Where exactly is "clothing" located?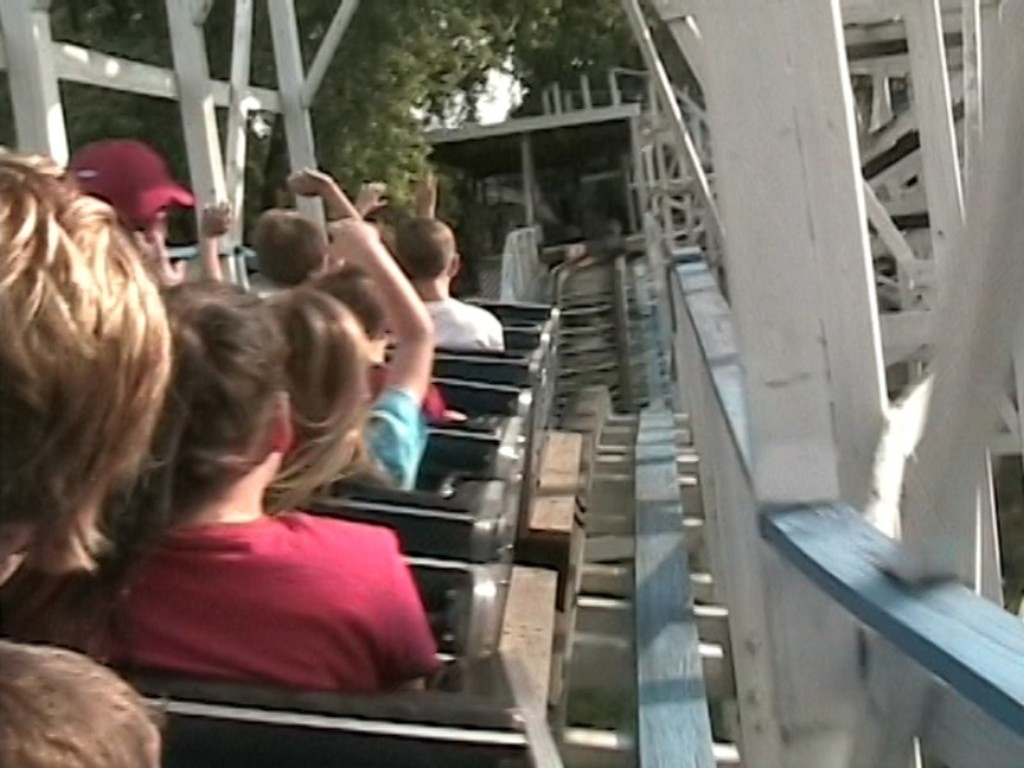
Its bounding box is locate(0, 511, 479, 713).
